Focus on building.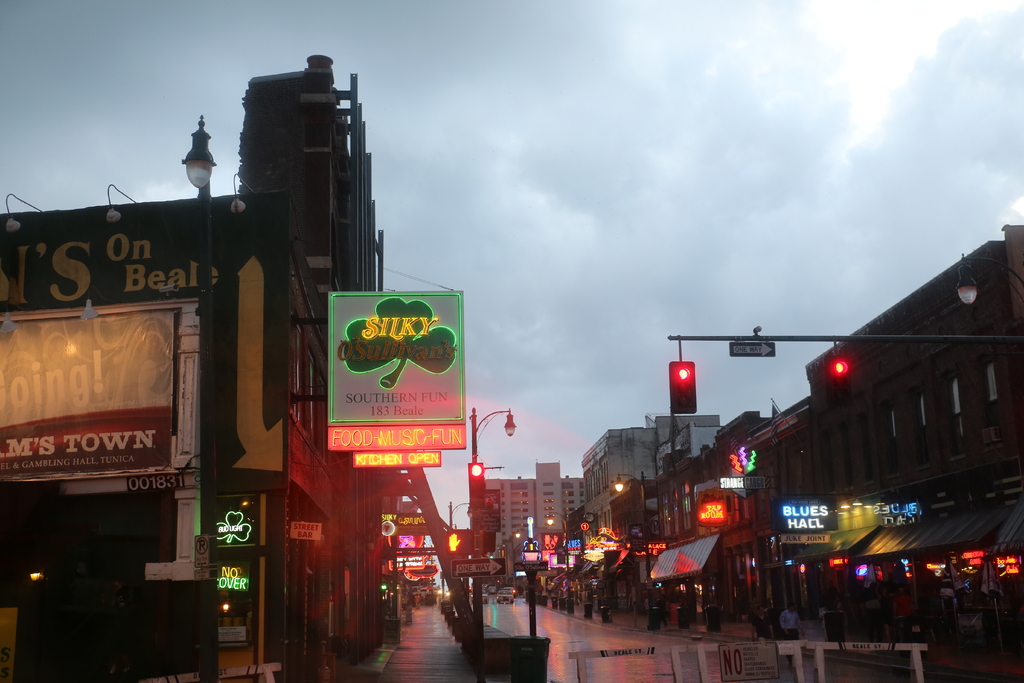
Focused at box(485, 462, 586, 577).
